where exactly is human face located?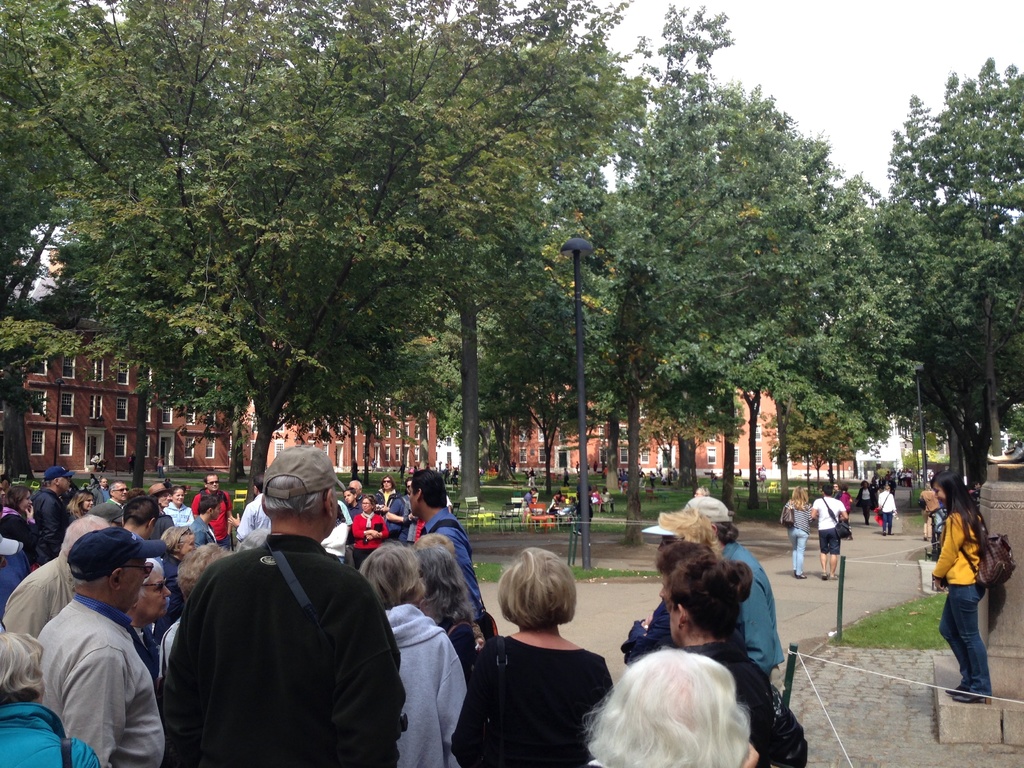
Its bounding box is bbox=[362, 497, 373, 512].
